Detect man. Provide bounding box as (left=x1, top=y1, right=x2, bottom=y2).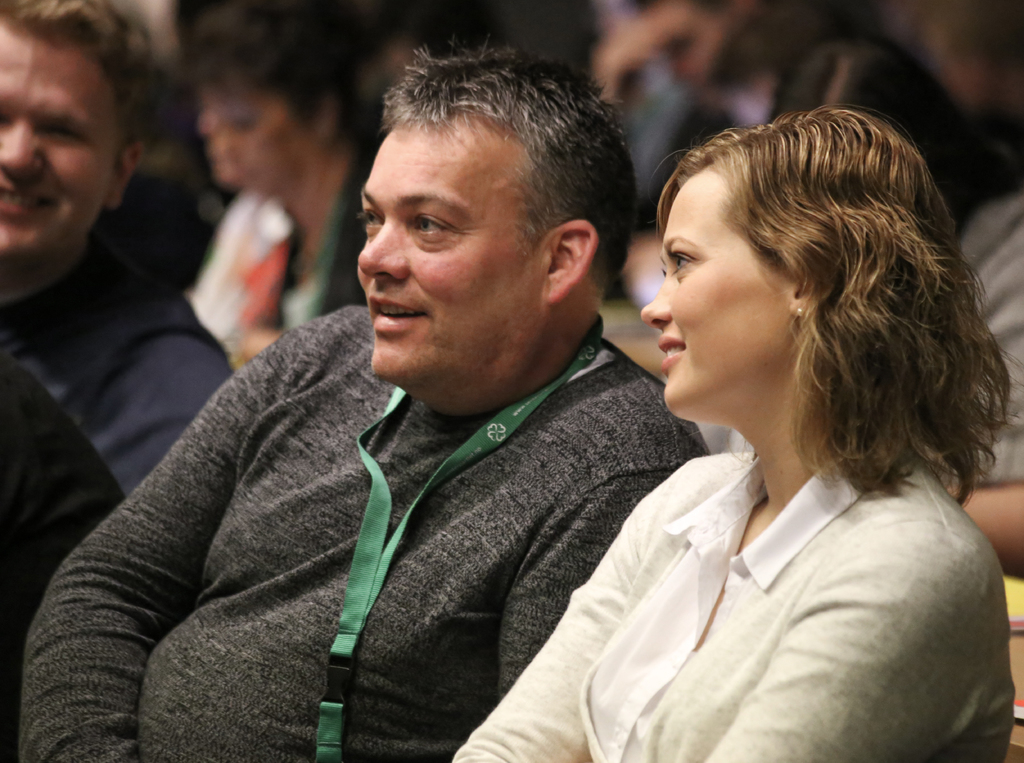
(left=0, top=0, right=236, bottom=491).
